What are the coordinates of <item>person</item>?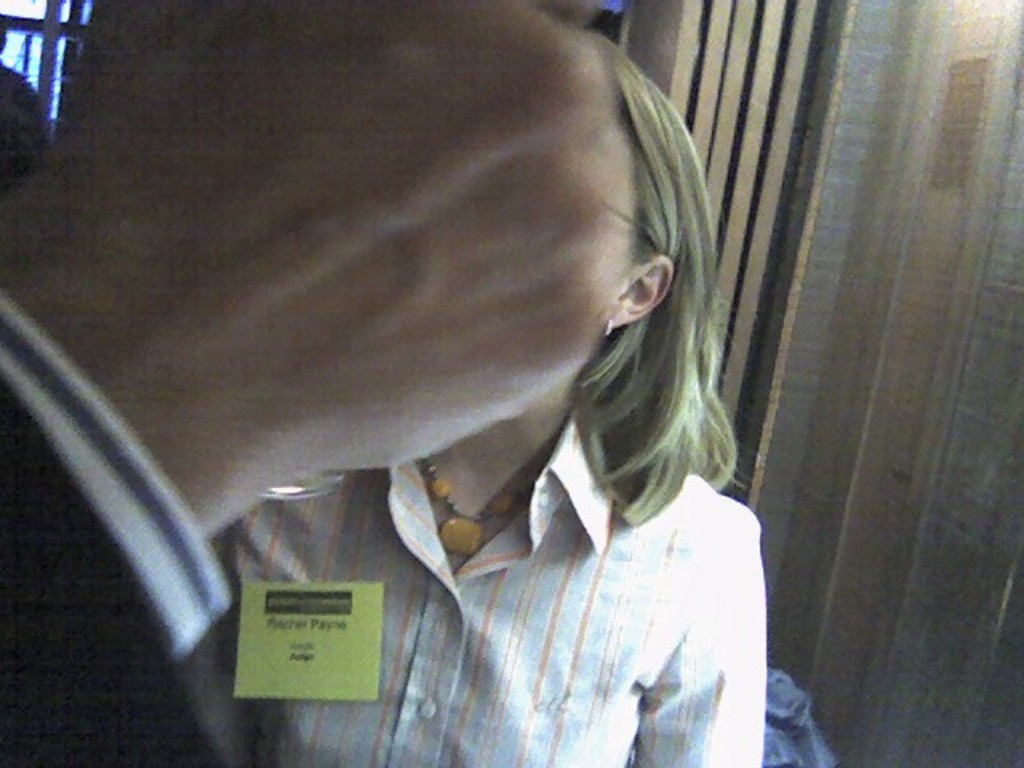
x1=230 y1=30 x2=763 y2=766.
